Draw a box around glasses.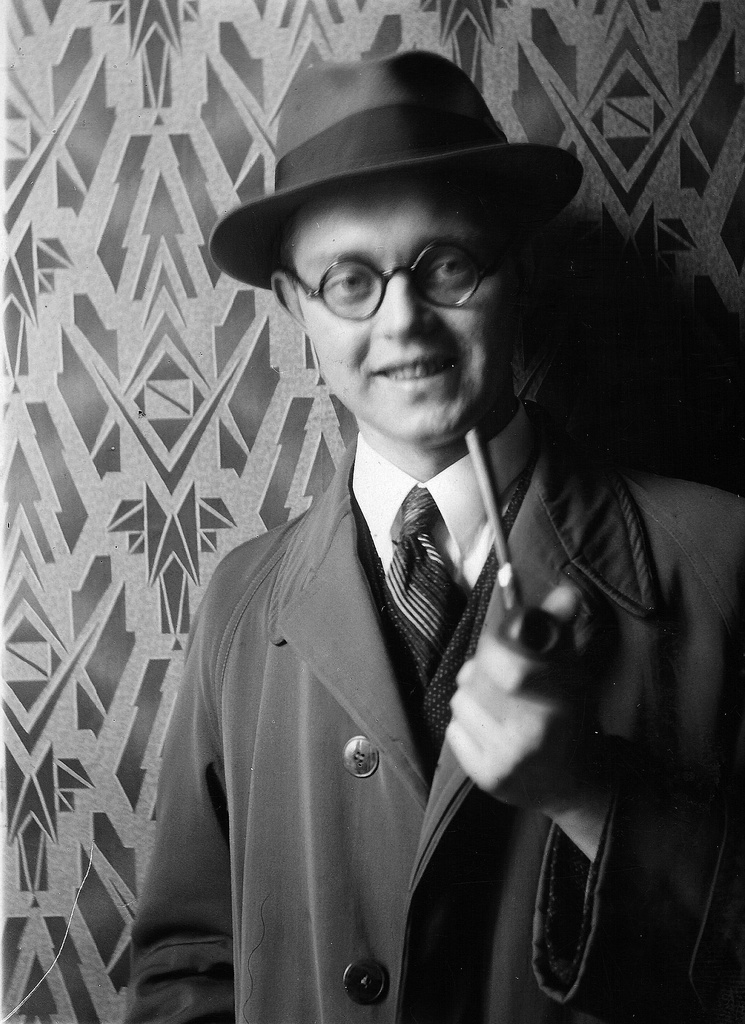
x1=310, y1=245, x2=486, y2=314.
